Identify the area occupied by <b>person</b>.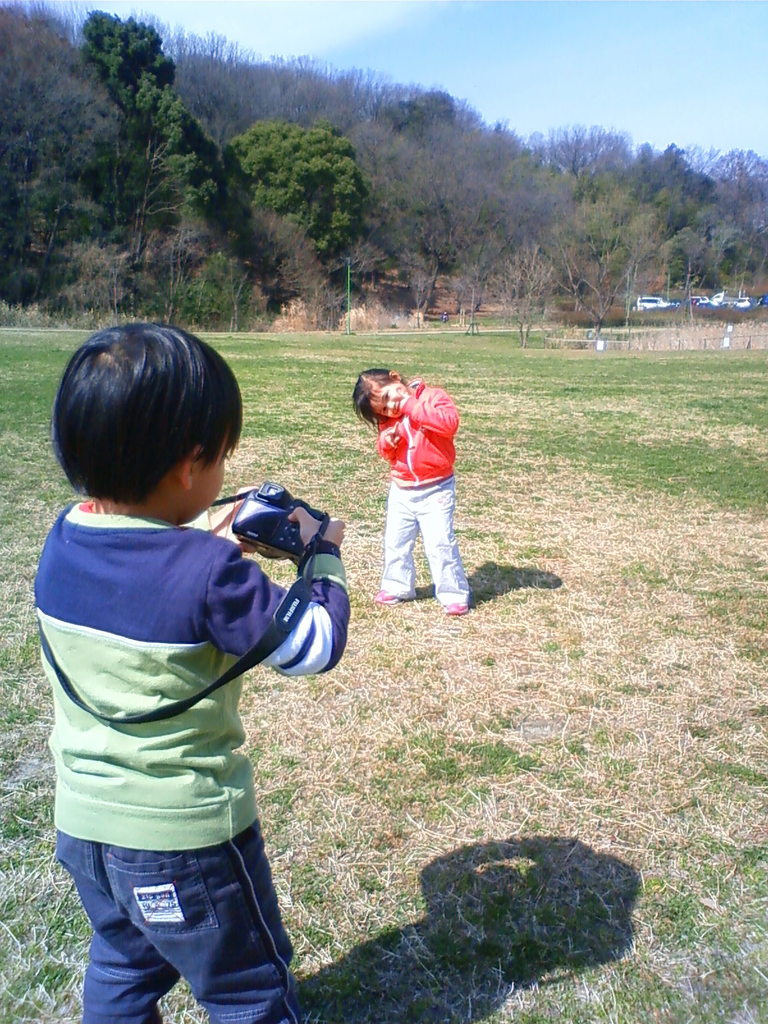
Area: 355 343 470 623.
